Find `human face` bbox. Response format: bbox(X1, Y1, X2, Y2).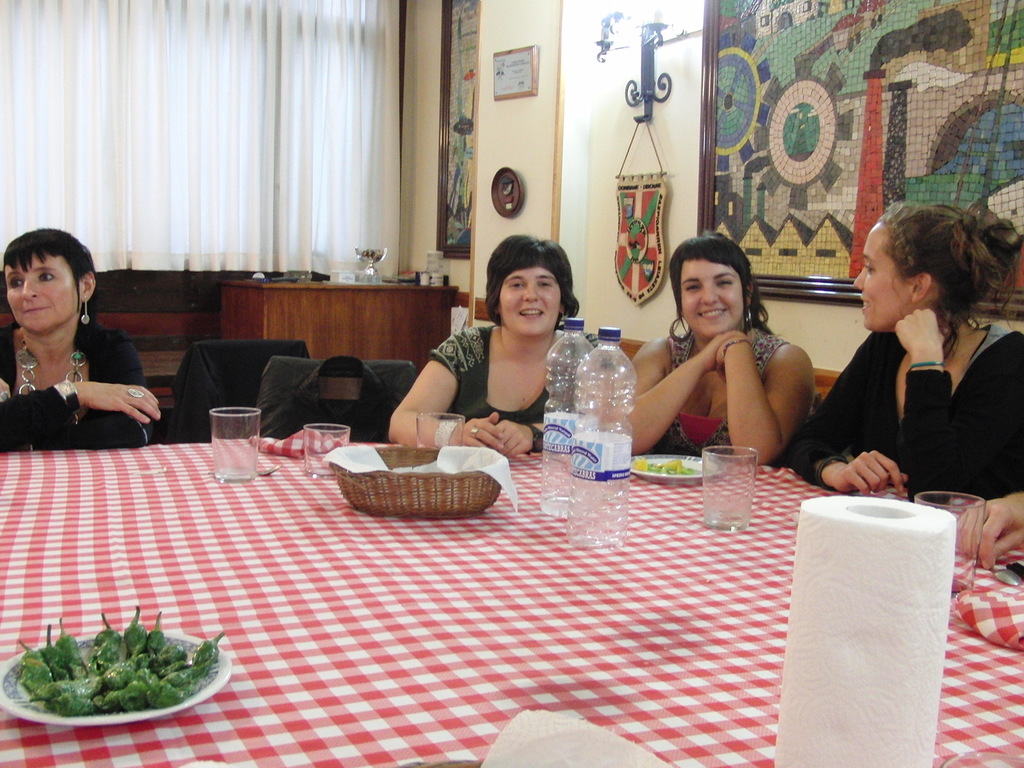
bbox(498, 265, 557, 332).
